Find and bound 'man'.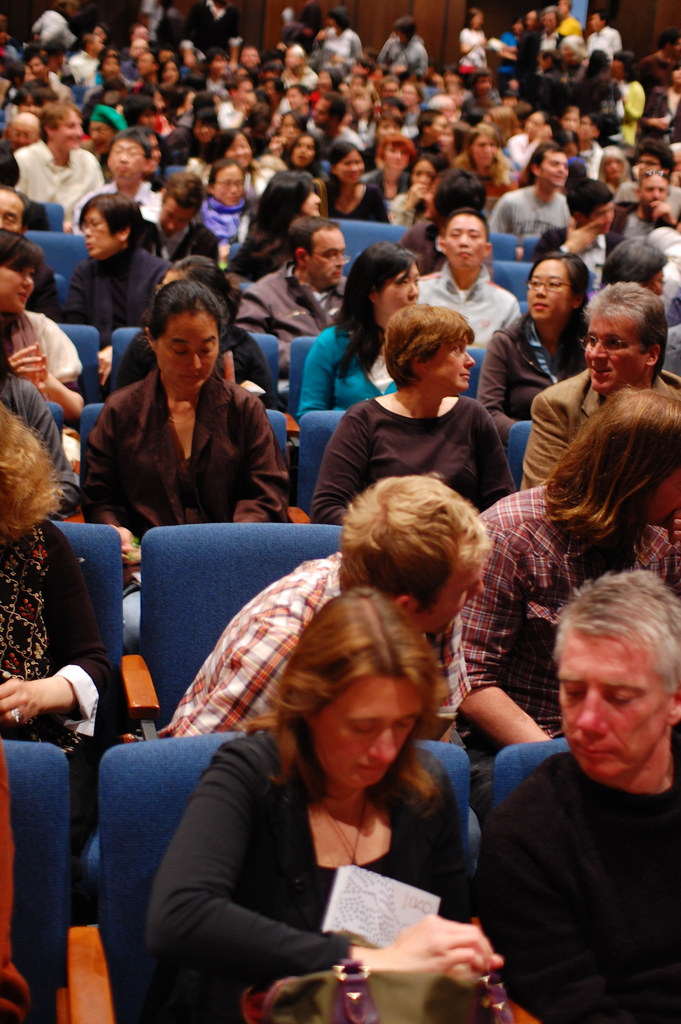
Bound: [519, 280, 680, 494].
